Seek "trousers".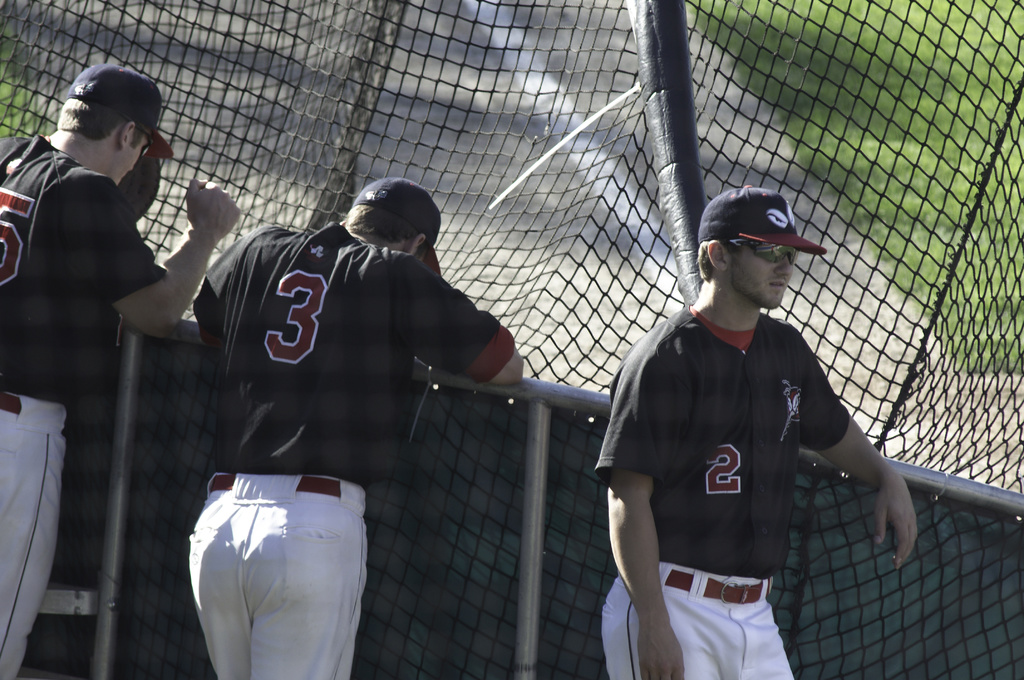
box=[0, 391, 68, 678].
